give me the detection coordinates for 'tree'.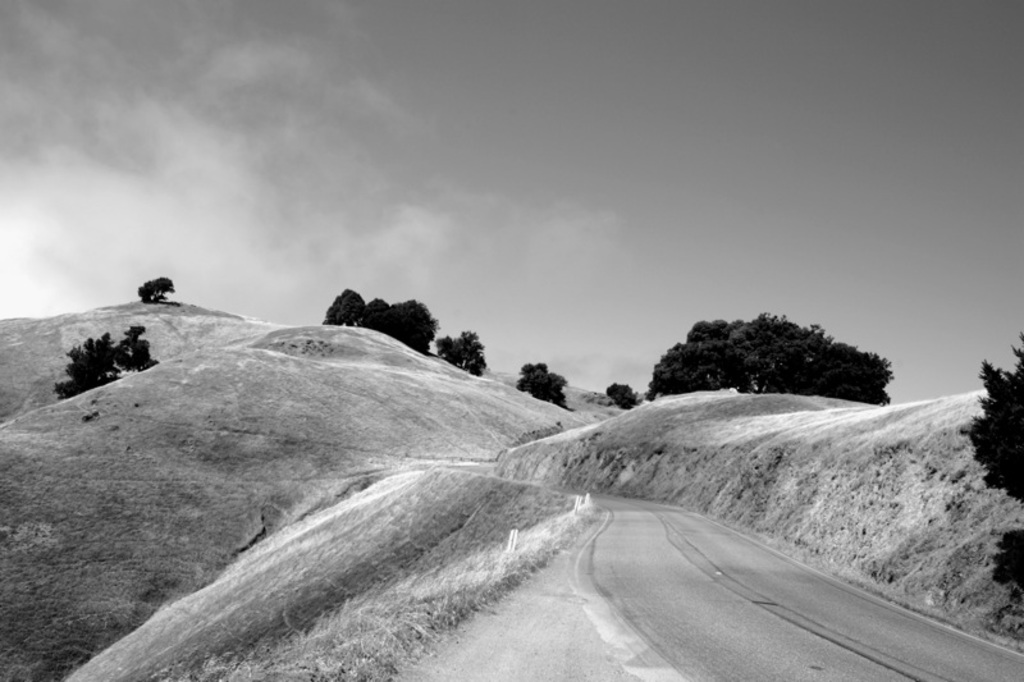
bbox(943, 321, 1023, 600).
